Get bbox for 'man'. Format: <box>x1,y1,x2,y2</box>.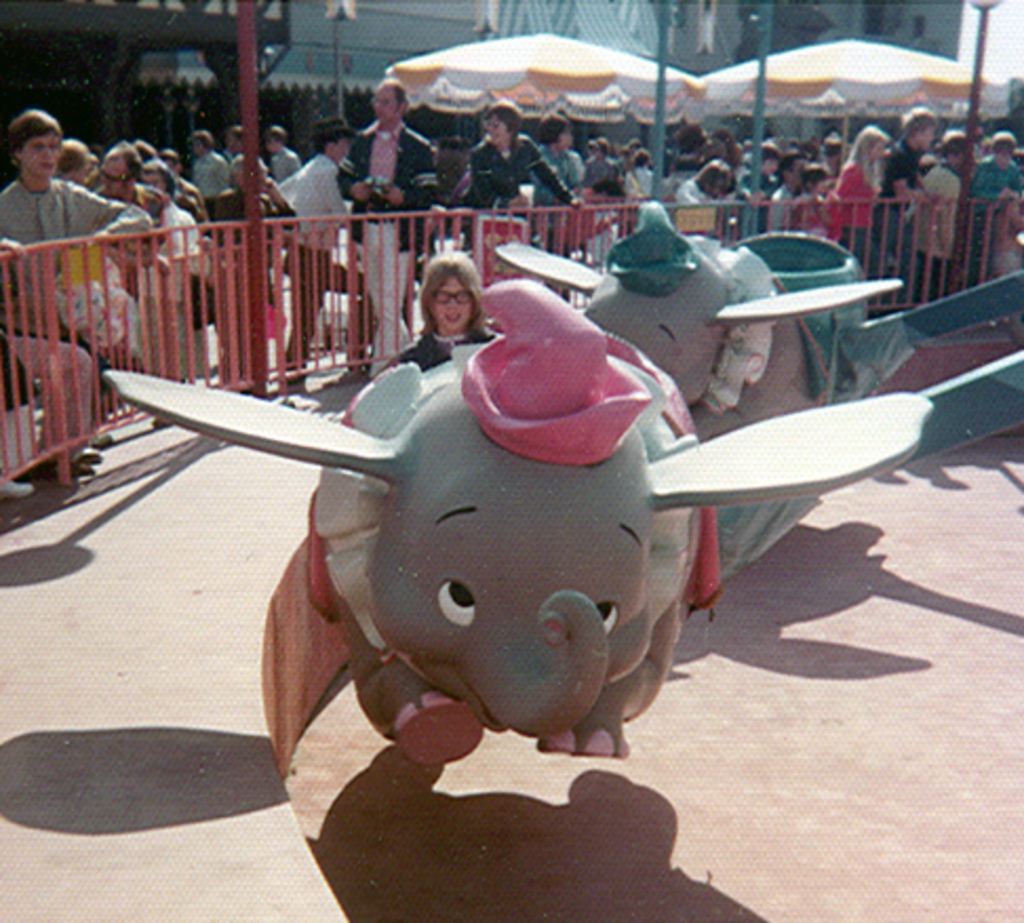
<box>474,91,588,217</box>.
